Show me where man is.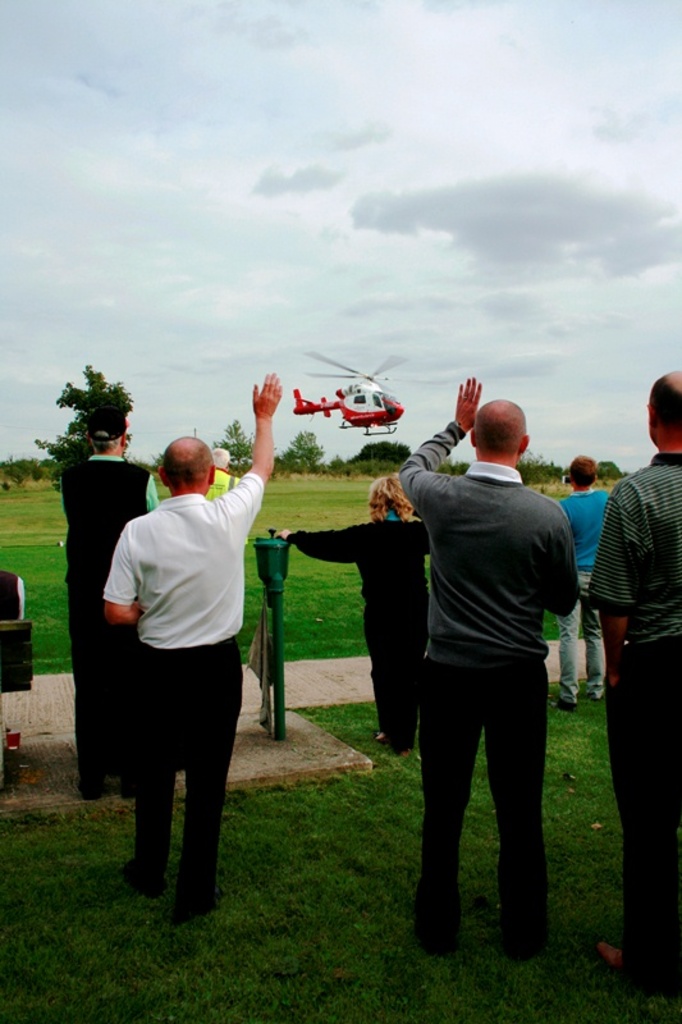
man is at pyautogui.locateOnScreen(550, 444, 605, 721).
